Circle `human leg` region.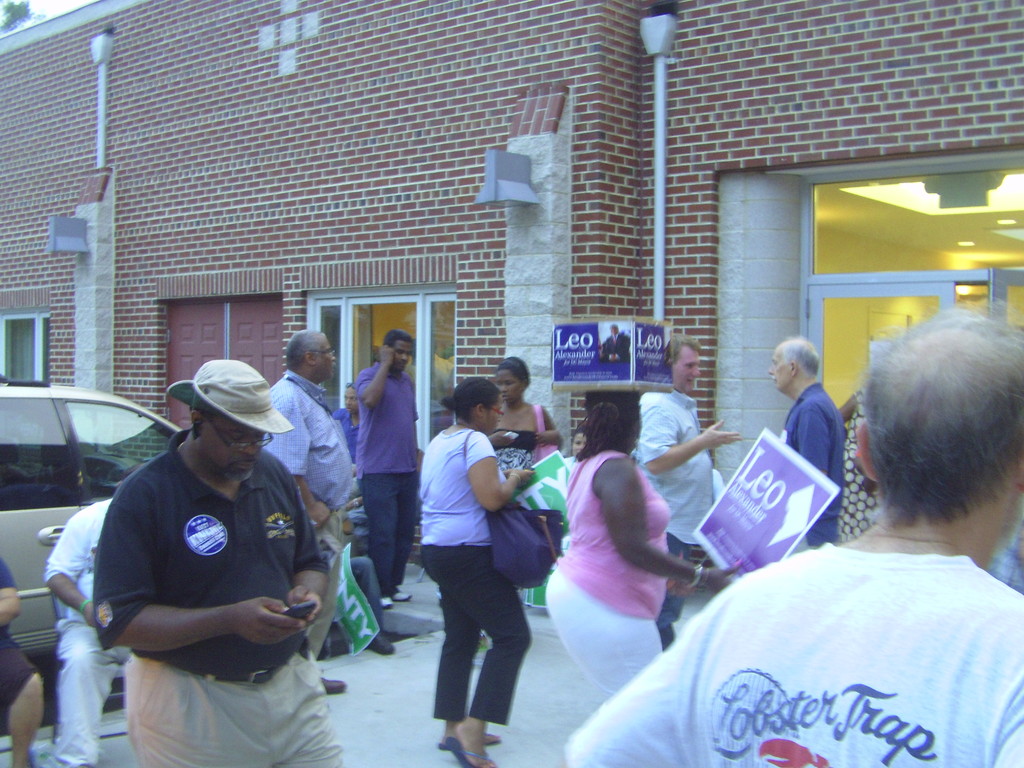
Region: {"left": 118, "top": 674, "right": 349, "bottom": 767}.
